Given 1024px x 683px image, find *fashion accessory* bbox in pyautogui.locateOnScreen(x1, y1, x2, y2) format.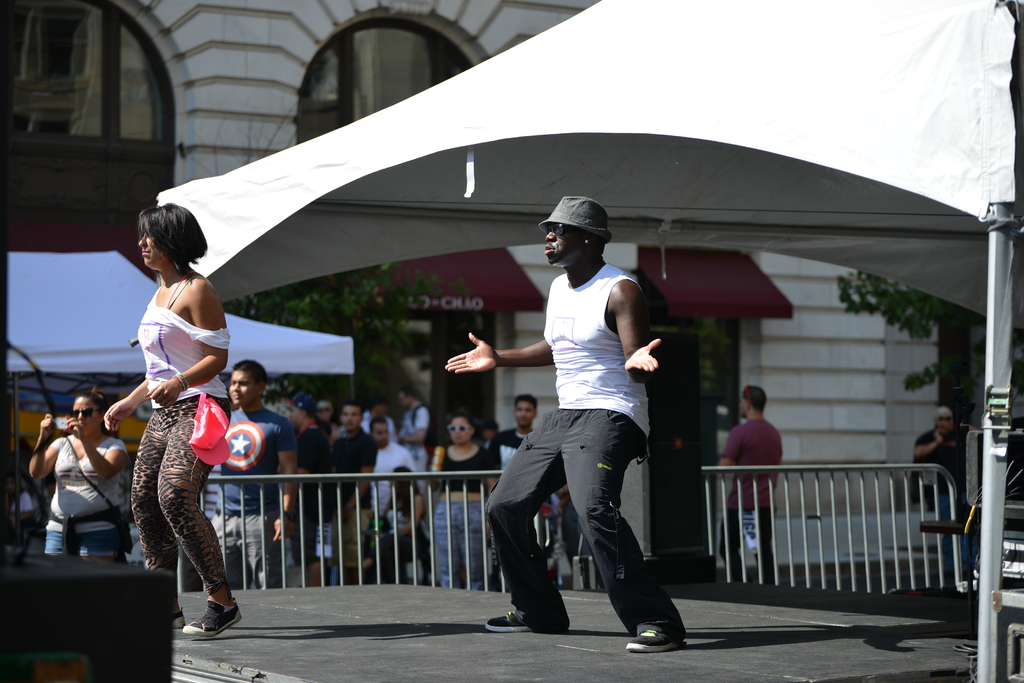
pyautogui.locateOnScreen(545, 227, 568, 236).
